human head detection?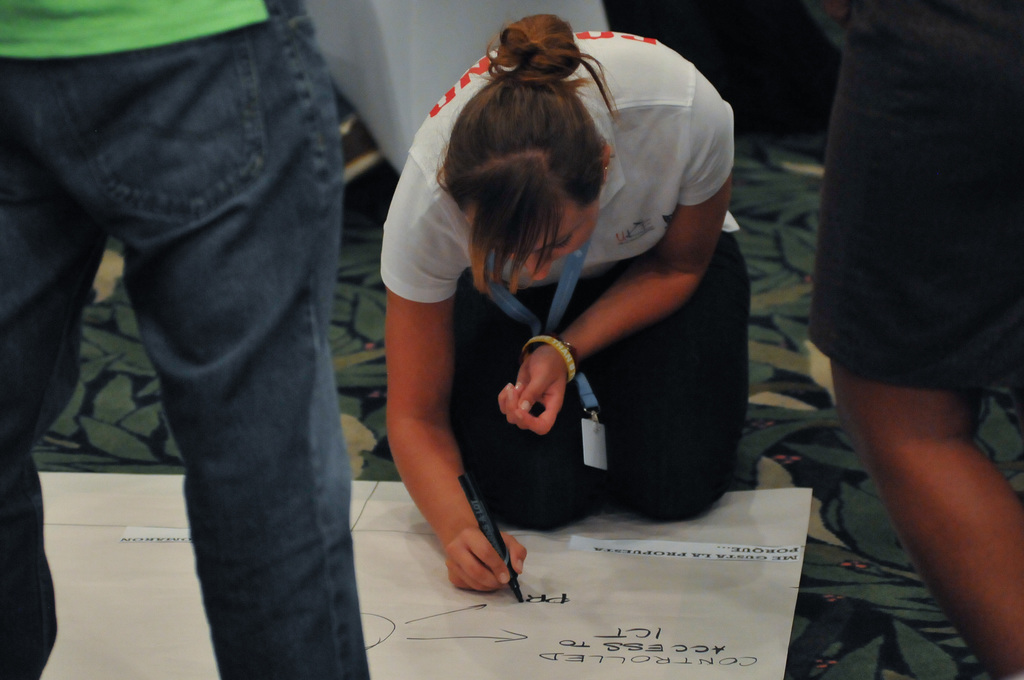
(left=439, top=45, right=634, bottom=271)
